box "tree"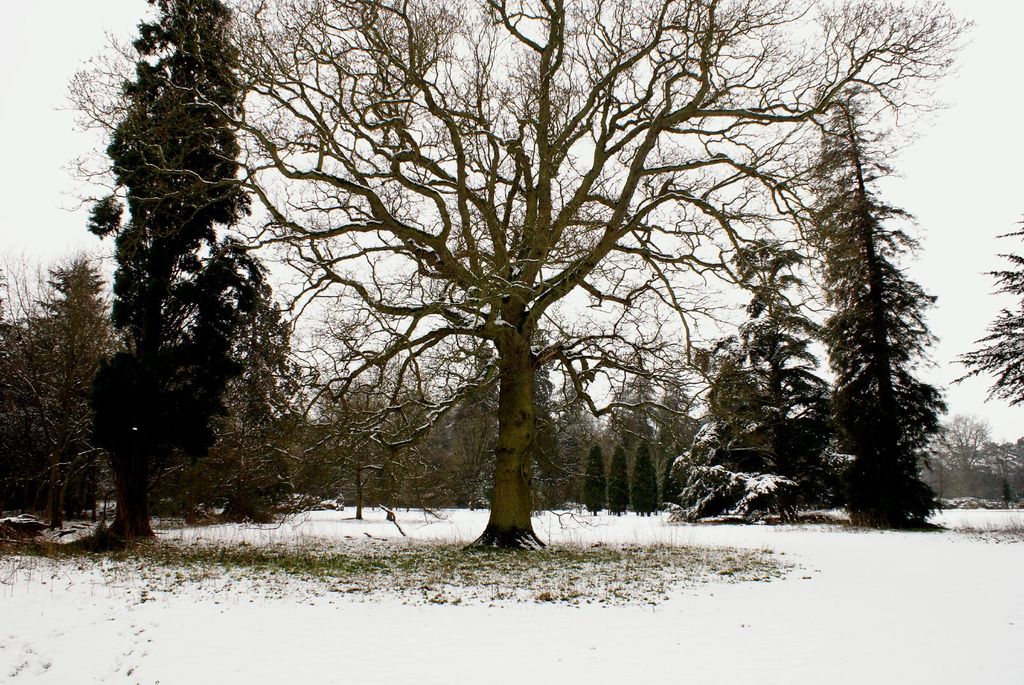
939/211/1023/415
